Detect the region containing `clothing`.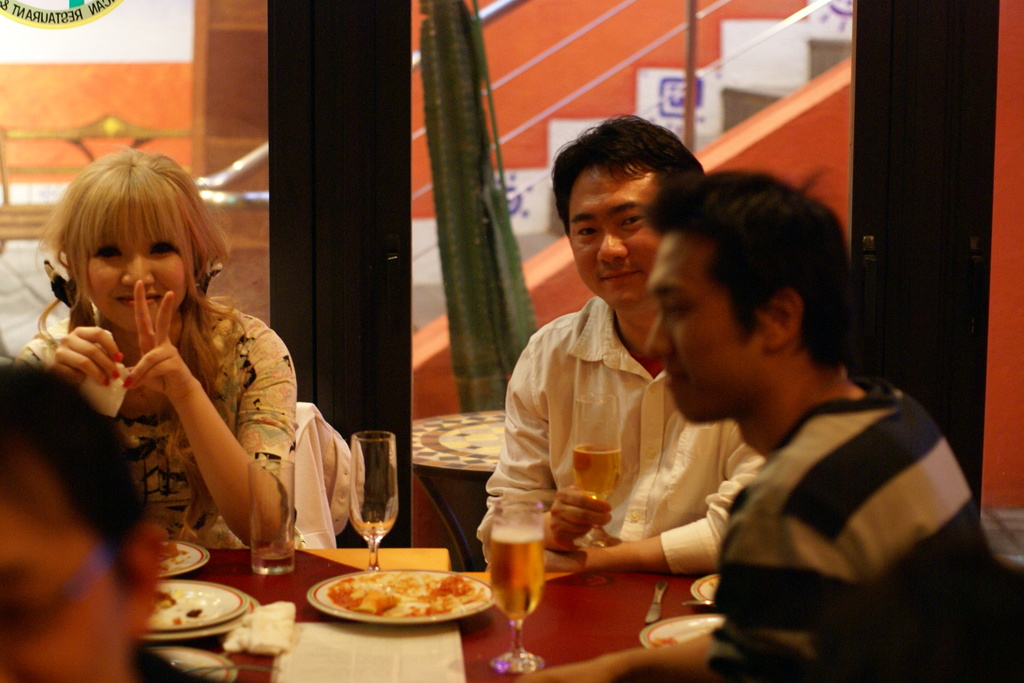
[left=23, top=306, right=301, bottom=563].
